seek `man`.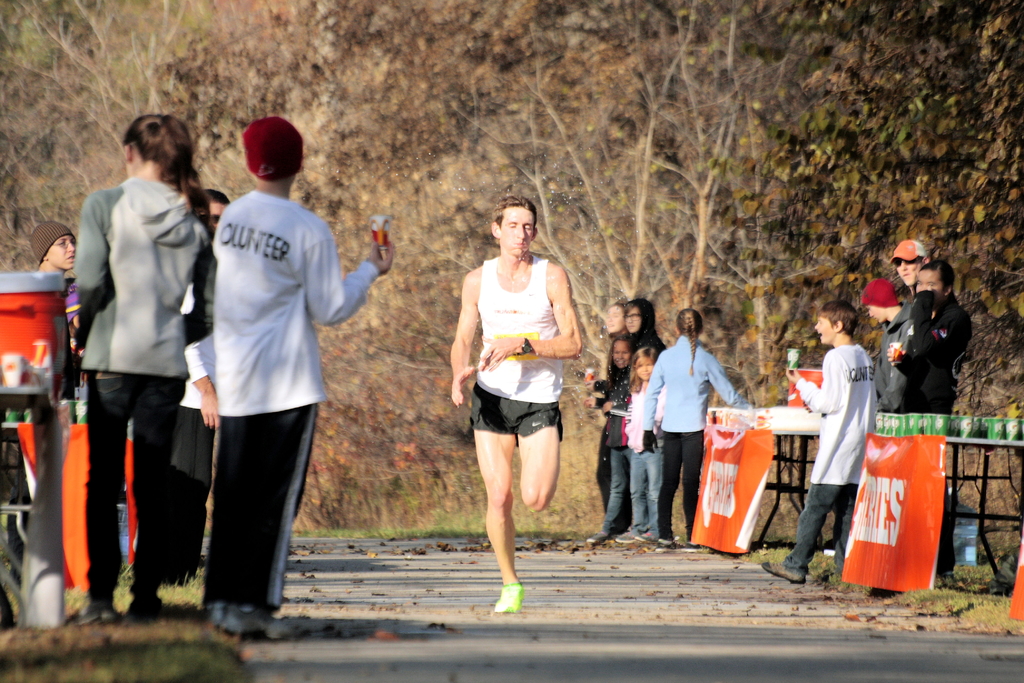
bbox=[879, 266, 968, 448].
